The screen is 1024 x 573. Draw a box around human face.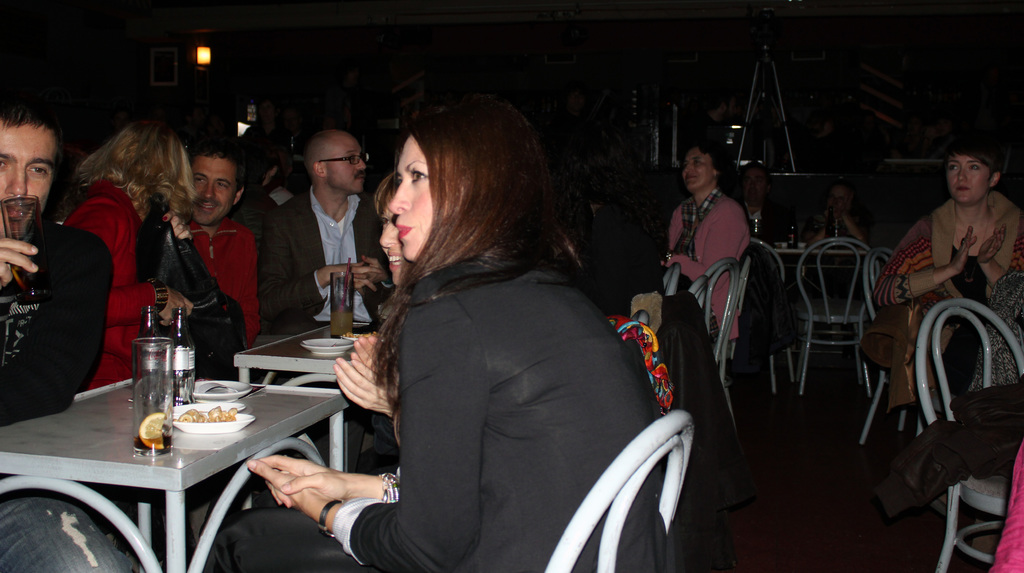
(390, 138, 435, 255).
